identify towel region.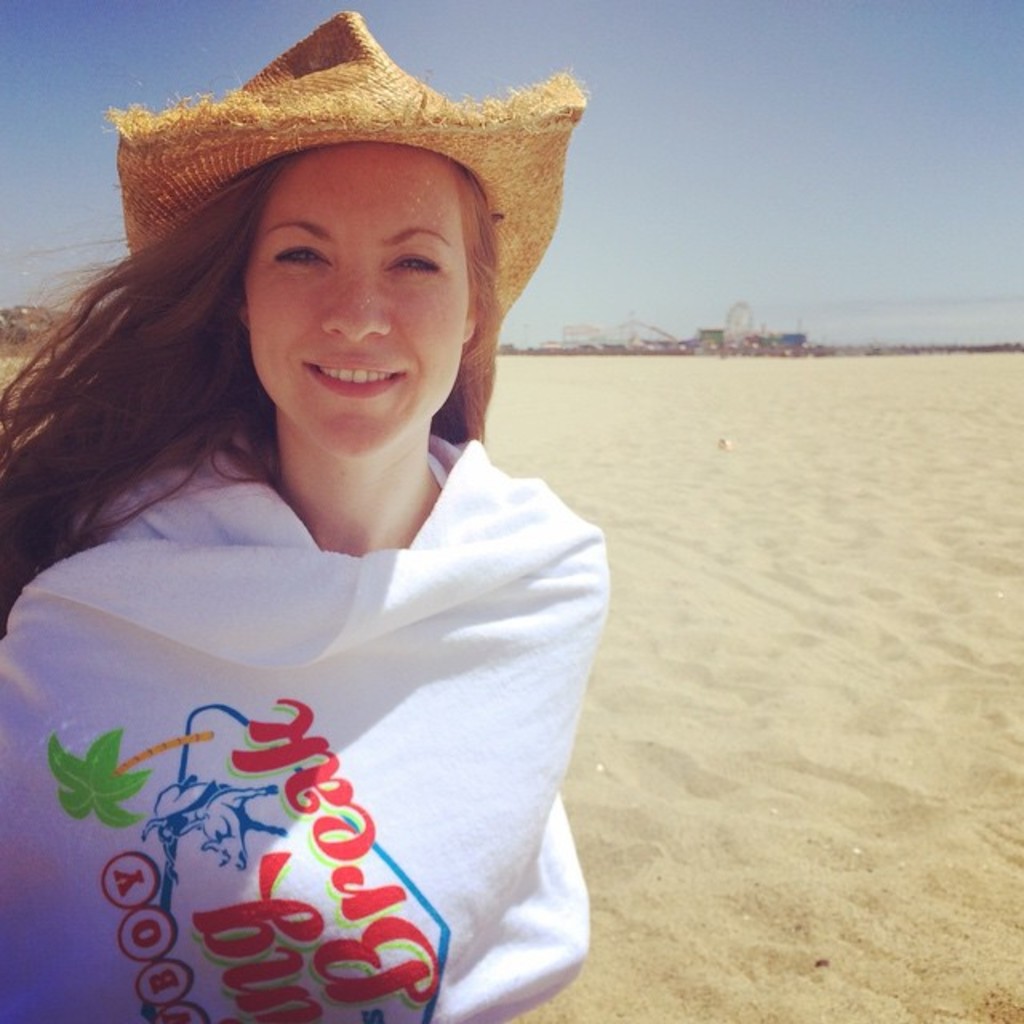
Region: bbox=(0, 403, 611, 1022).
